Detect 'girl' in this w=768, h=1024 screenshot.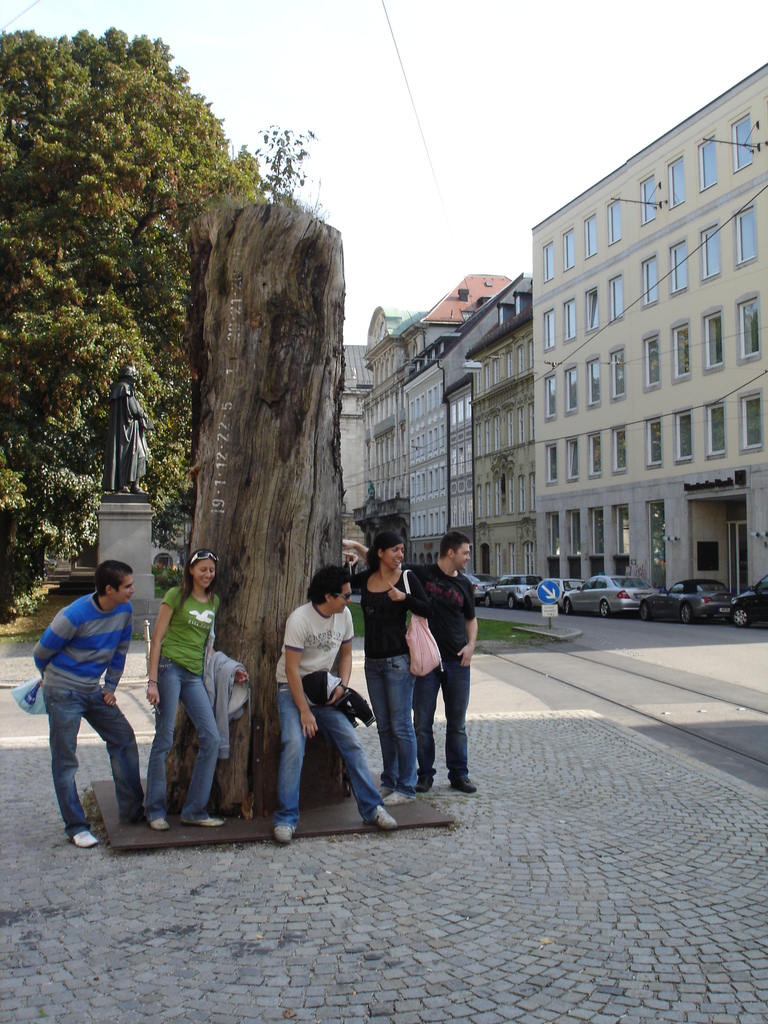
Detection: Rect(138, 542, 223, 832).
